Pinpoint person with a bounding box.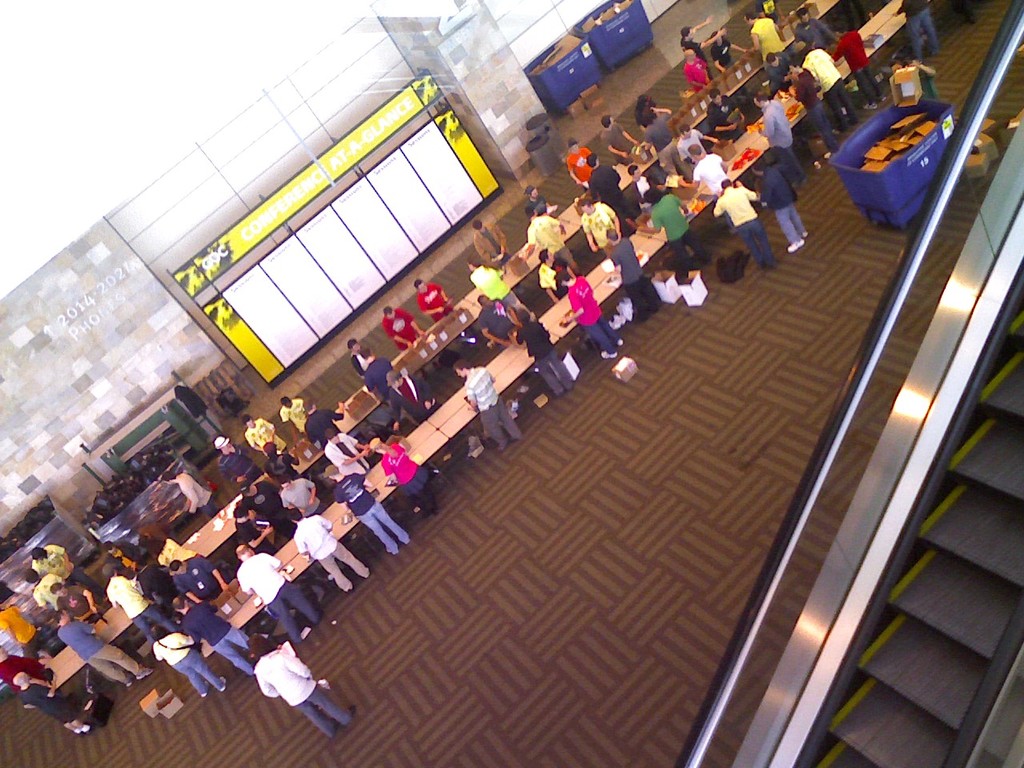
locate(291, 508, 362, 582).
